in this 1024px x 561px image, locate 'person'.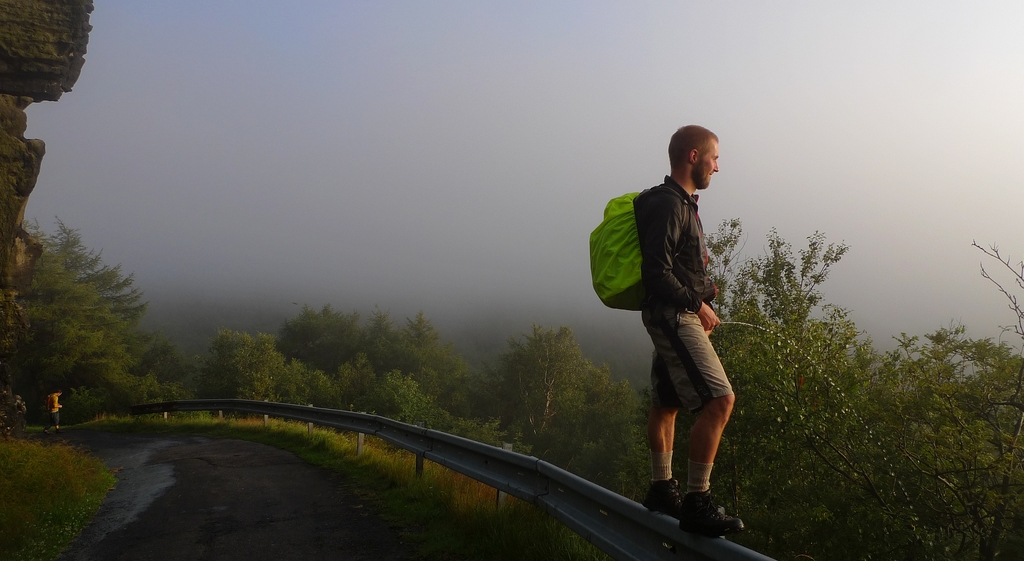
Bounding box: box=[44, 384, 61, 432].
